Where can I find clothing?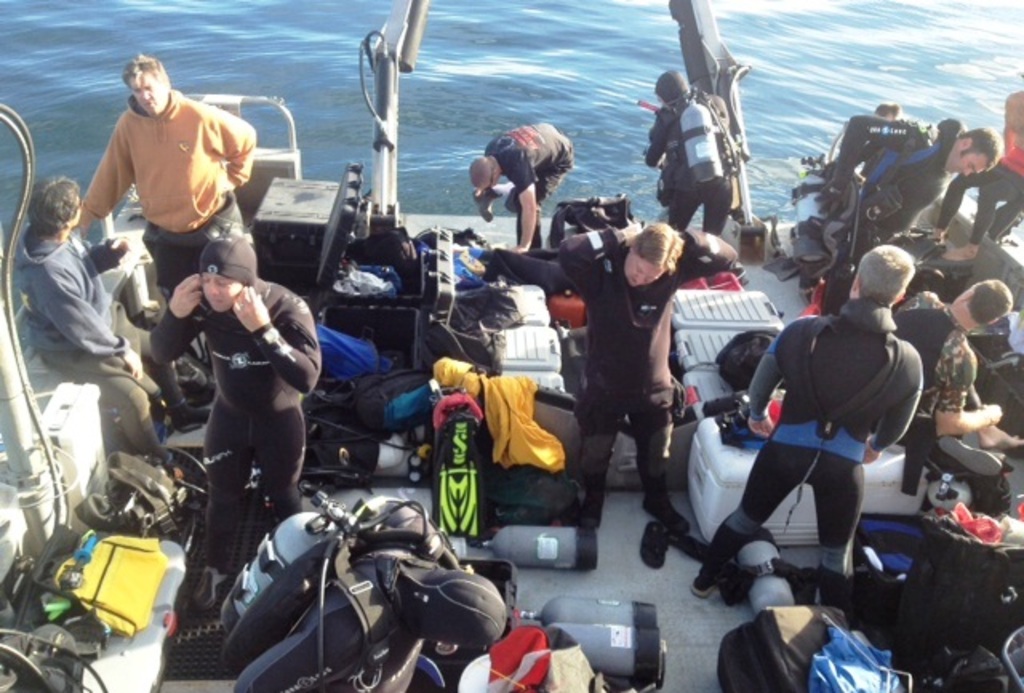
You can find it at l=888, t=299, r=1013, b=519.
